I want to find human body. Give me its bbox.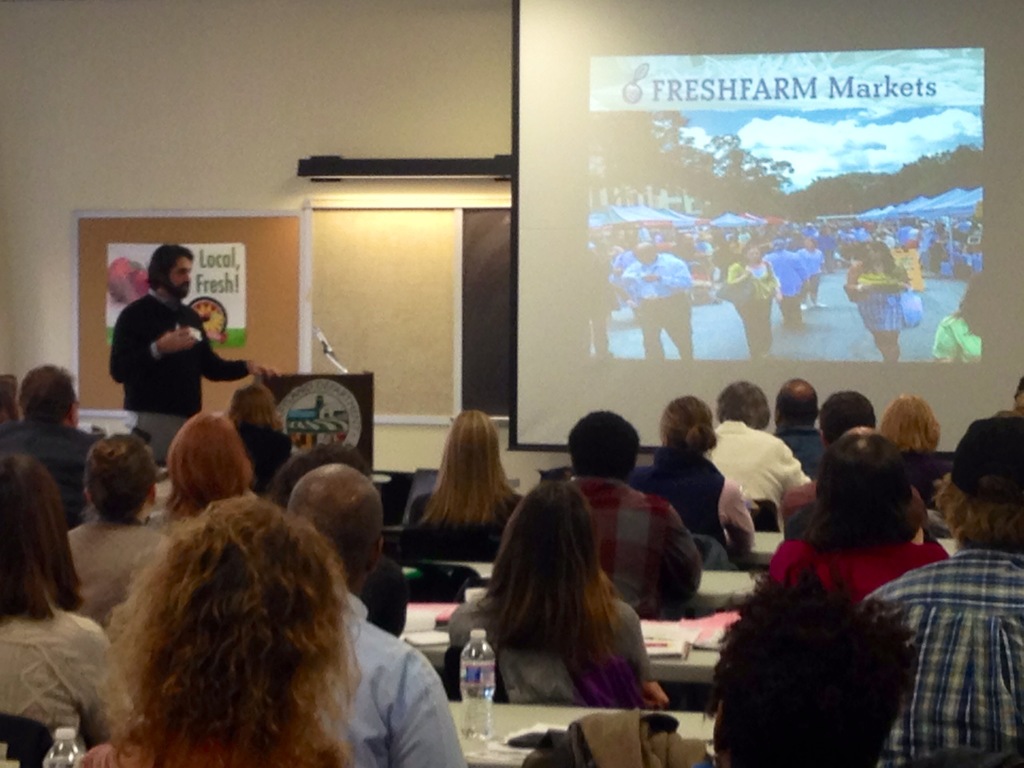
(left=897, top=223, right=925, bottom=327).
